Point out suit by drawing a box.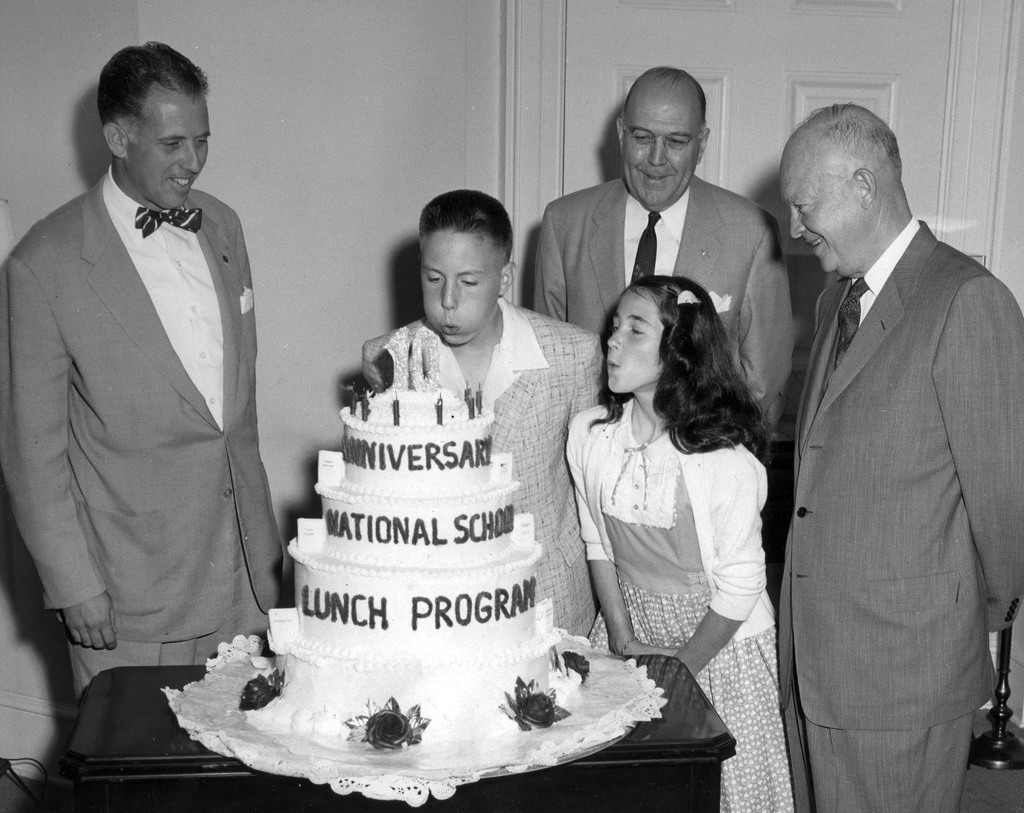
detection(14, 82, 298, 730).
